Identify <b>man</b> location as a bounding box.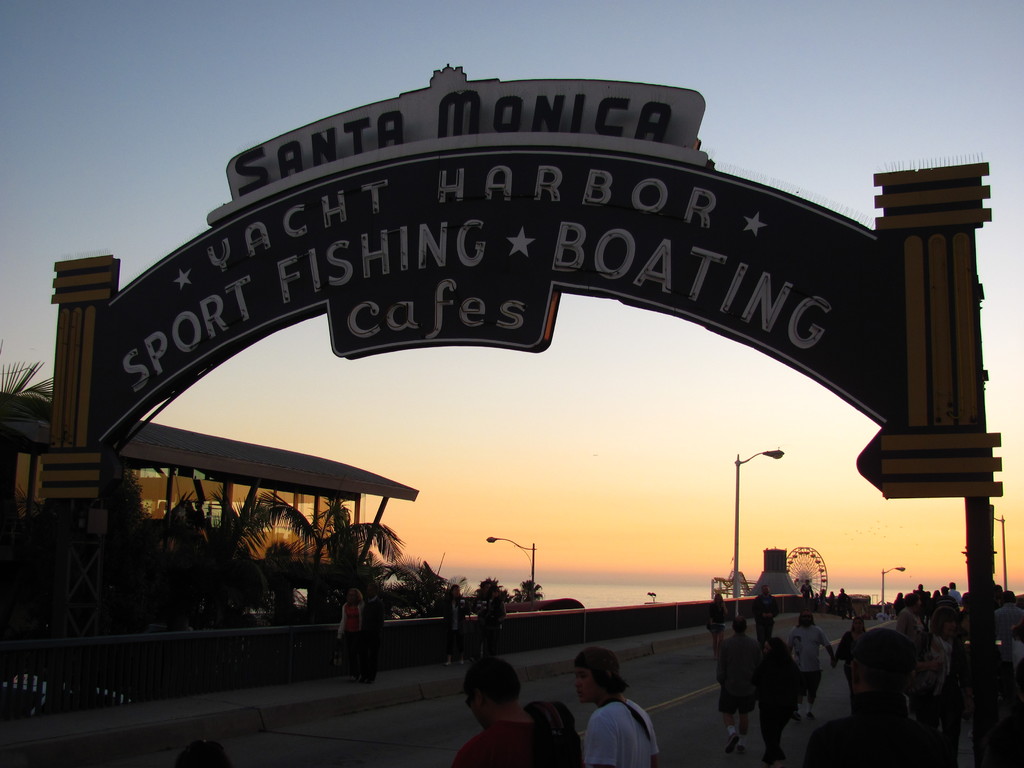
(451,666,541,754).
